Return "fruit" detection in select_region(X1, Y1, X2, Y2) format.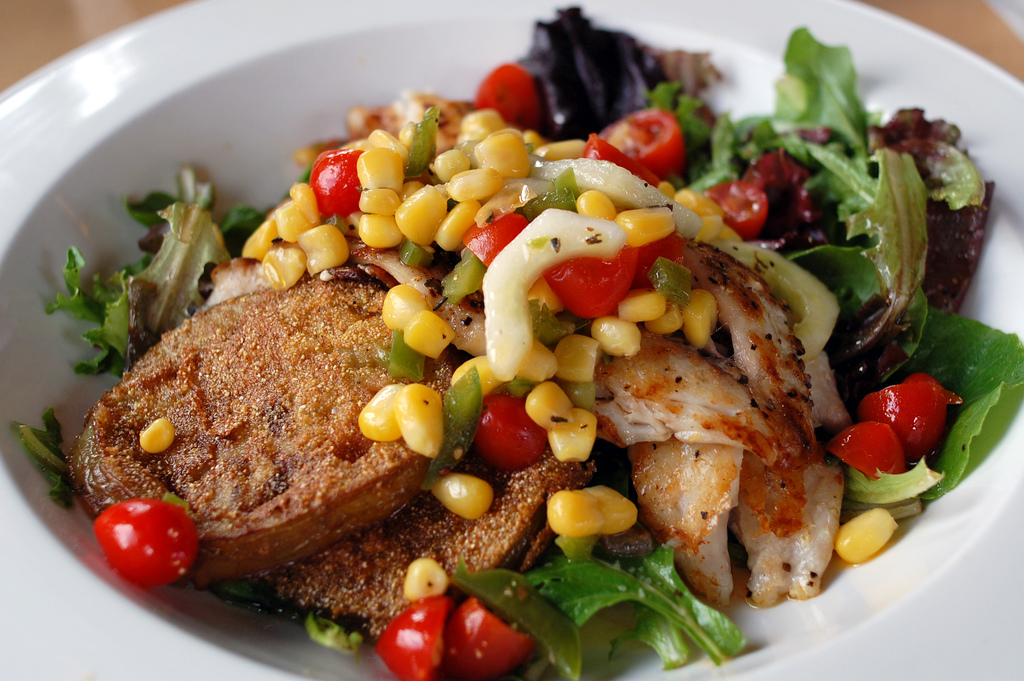
select_region(444, 597, 532, 680).
